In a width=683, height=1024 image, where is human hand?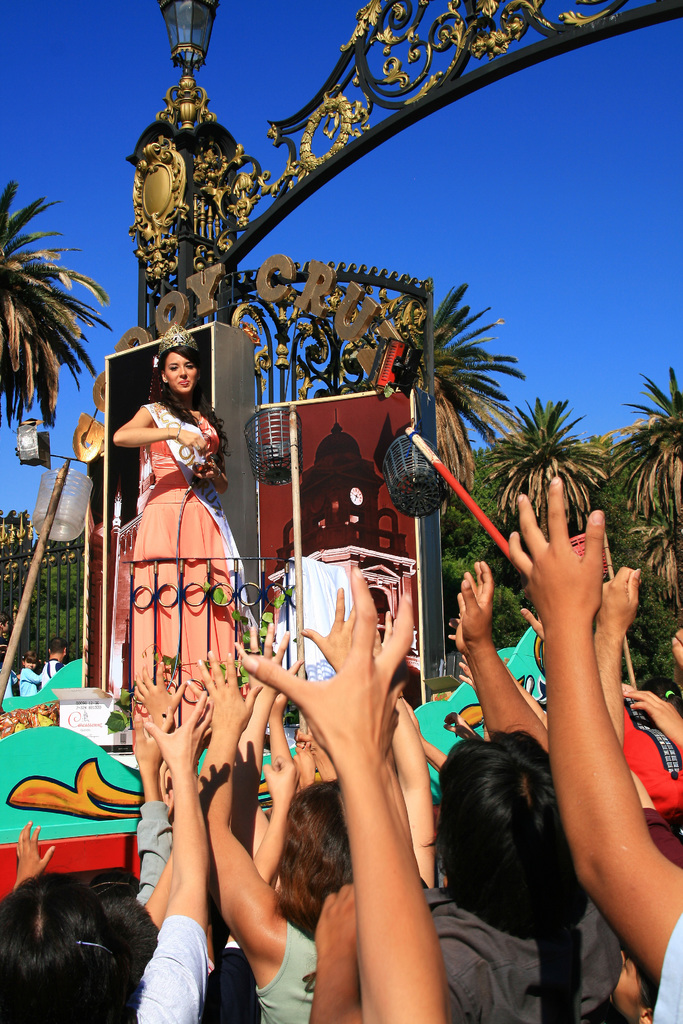
297, 586, 356, 673.
